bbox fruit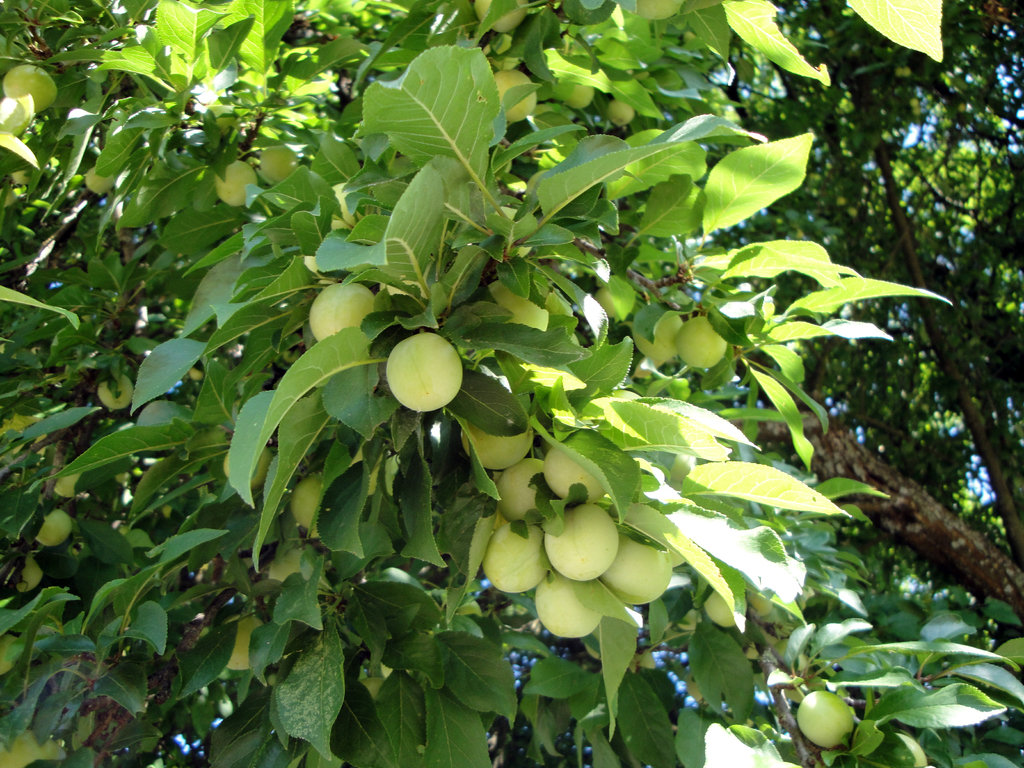
Rect(36, 507, 72, 547)
